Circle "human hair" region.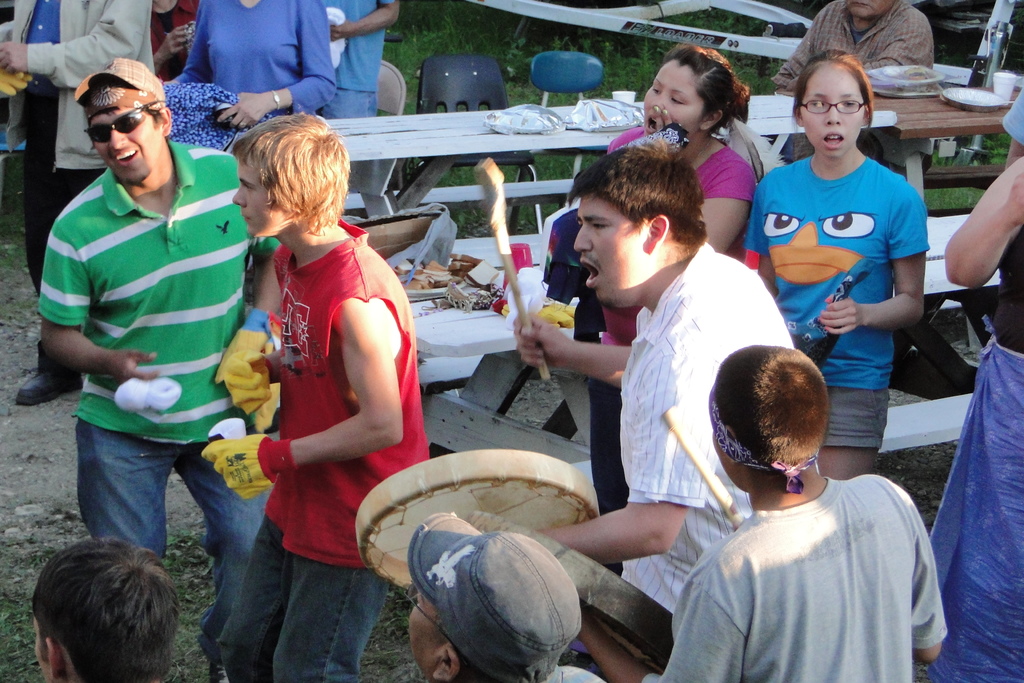
Region: bbox=[76, 81, 145, 119].
